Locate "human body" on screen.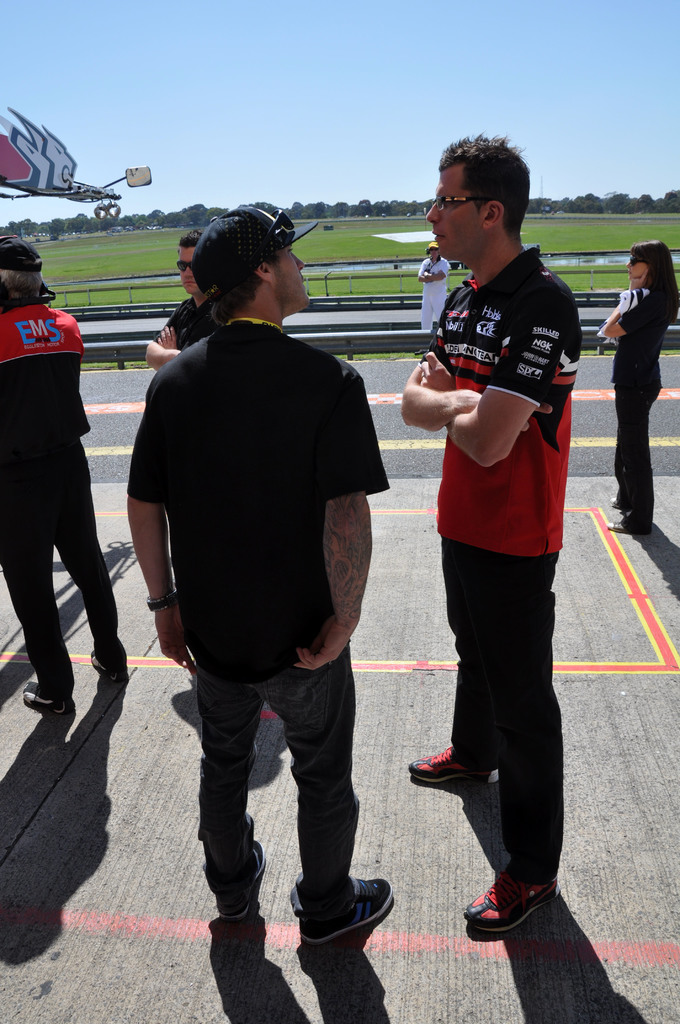
On screen at <box>599,282,679,539</box>.
